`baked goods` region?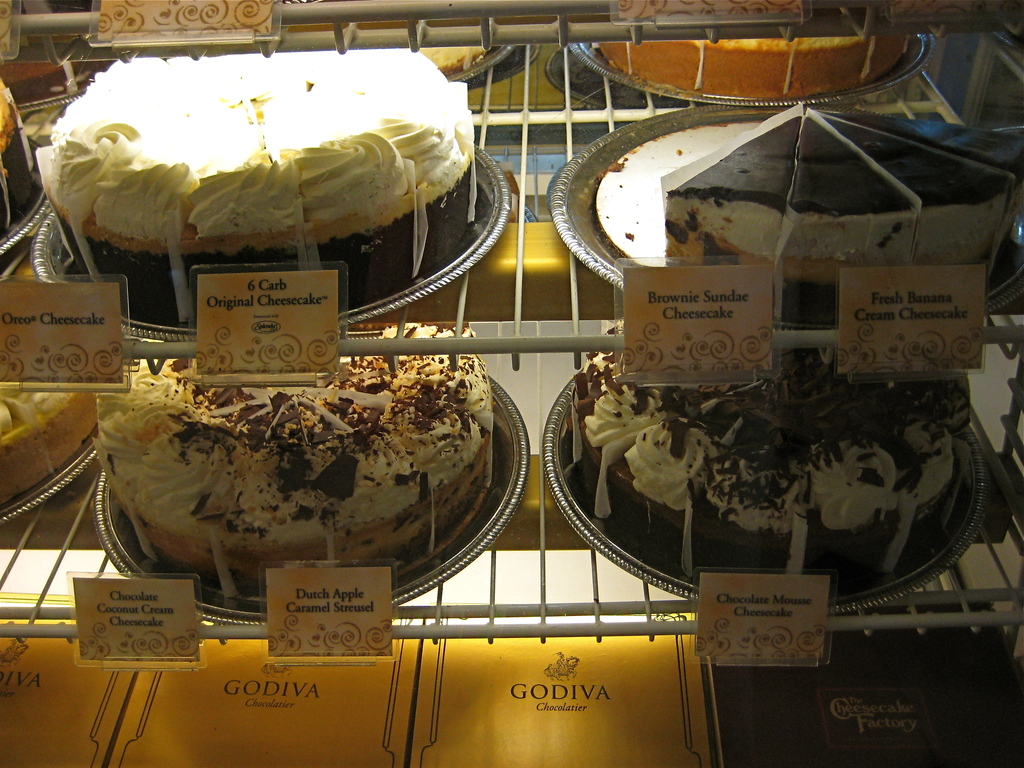
<box>663,104,1023,327</box>
